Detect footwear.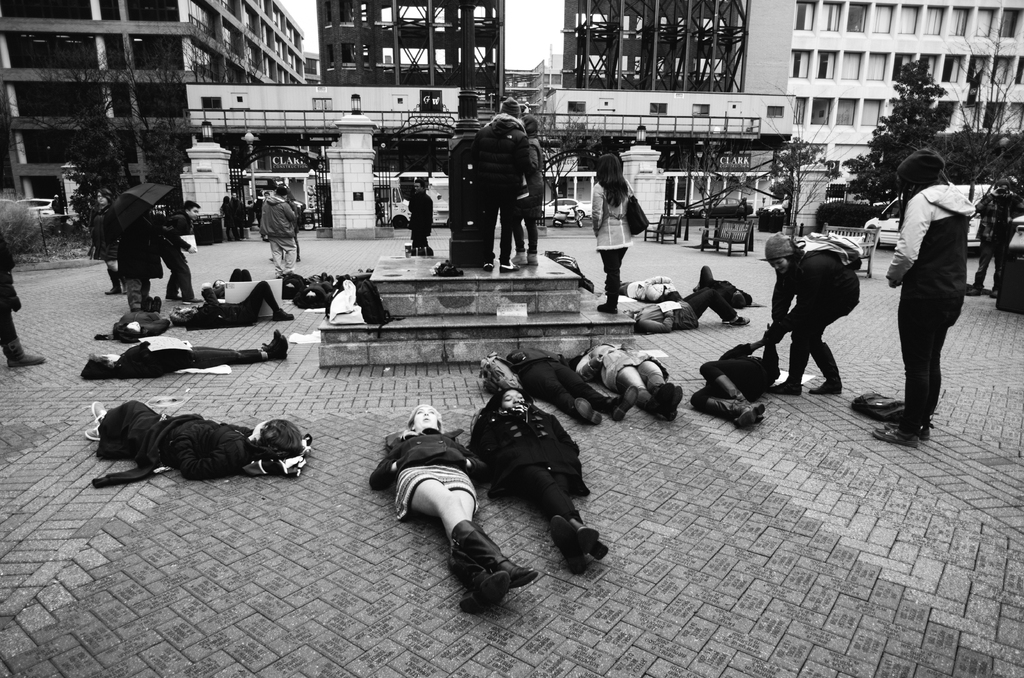
Detected at <region>181, 296, 205, 306</region>.
